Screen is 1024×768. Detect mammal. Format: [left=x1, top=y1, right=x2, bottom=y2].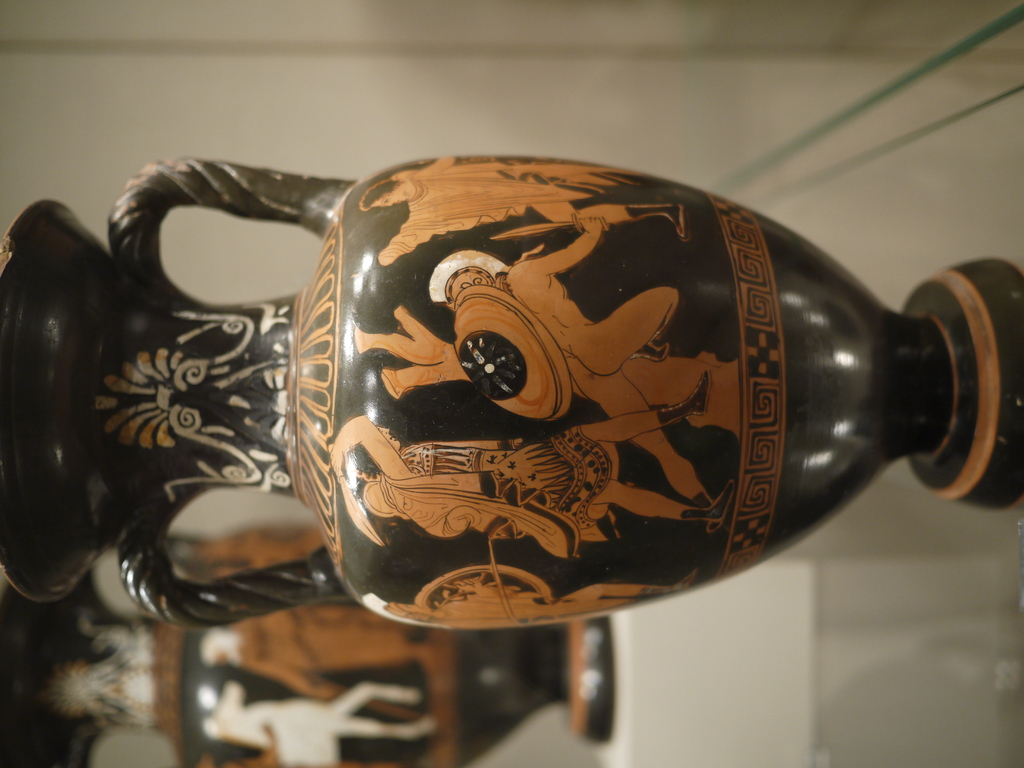
[left=429, top=211, right=724, bottom=531].
